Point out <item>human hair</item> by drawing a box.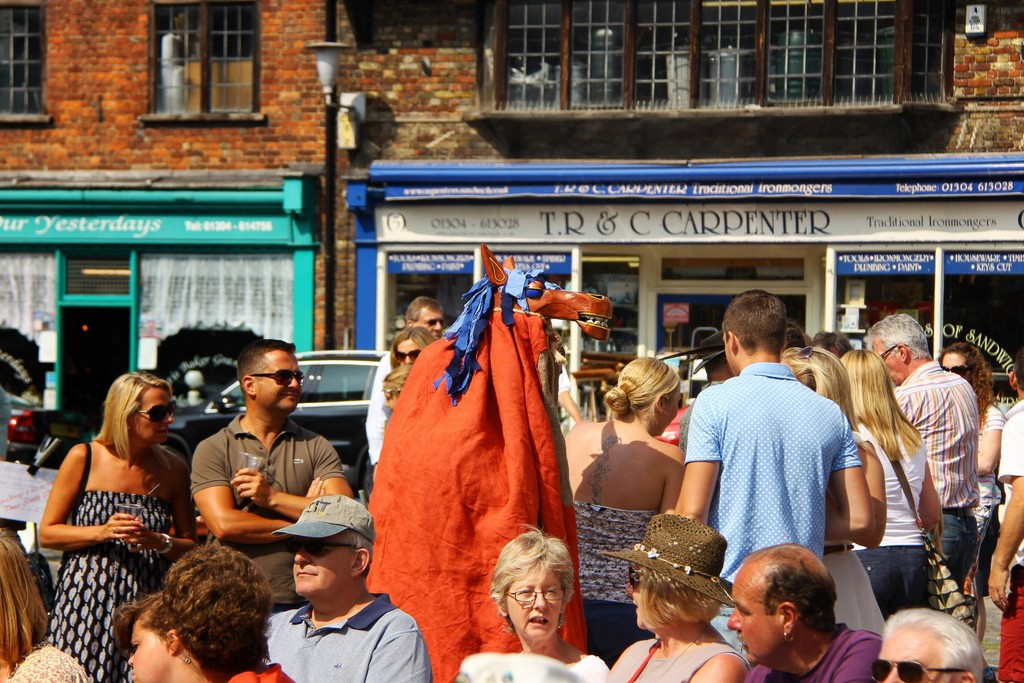
box(643, 566, 730, 636).
